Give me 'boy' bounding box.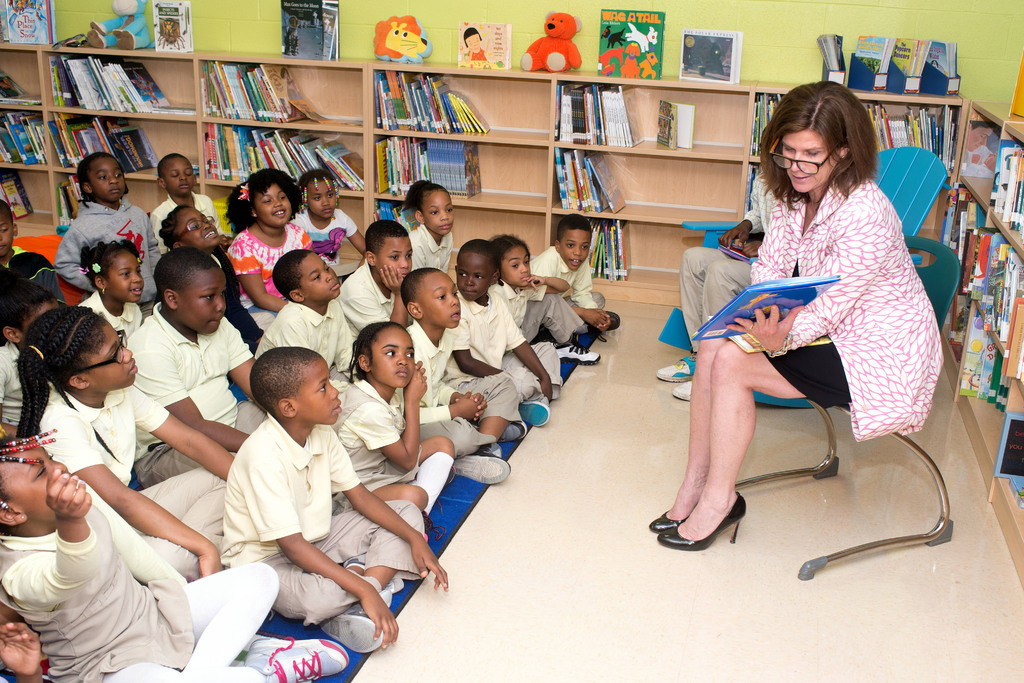
l=502, t=234, r=596, b=374.
